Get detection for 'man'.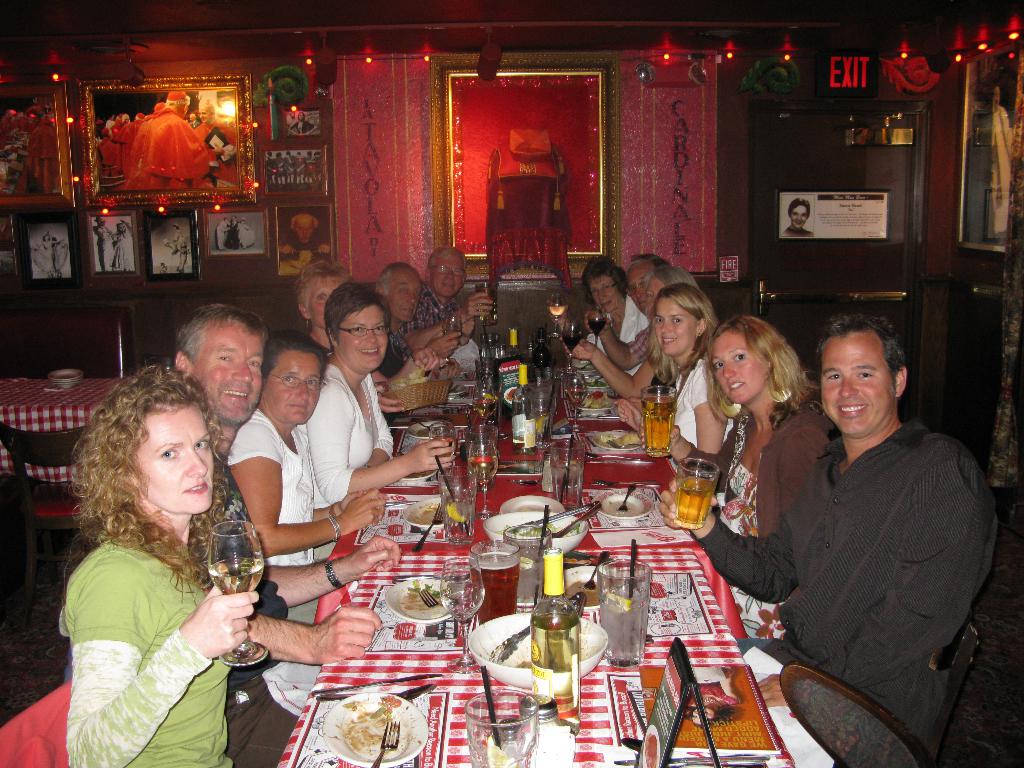
Detection: [x1=655, y1=318, x2=1000, y2=767].
